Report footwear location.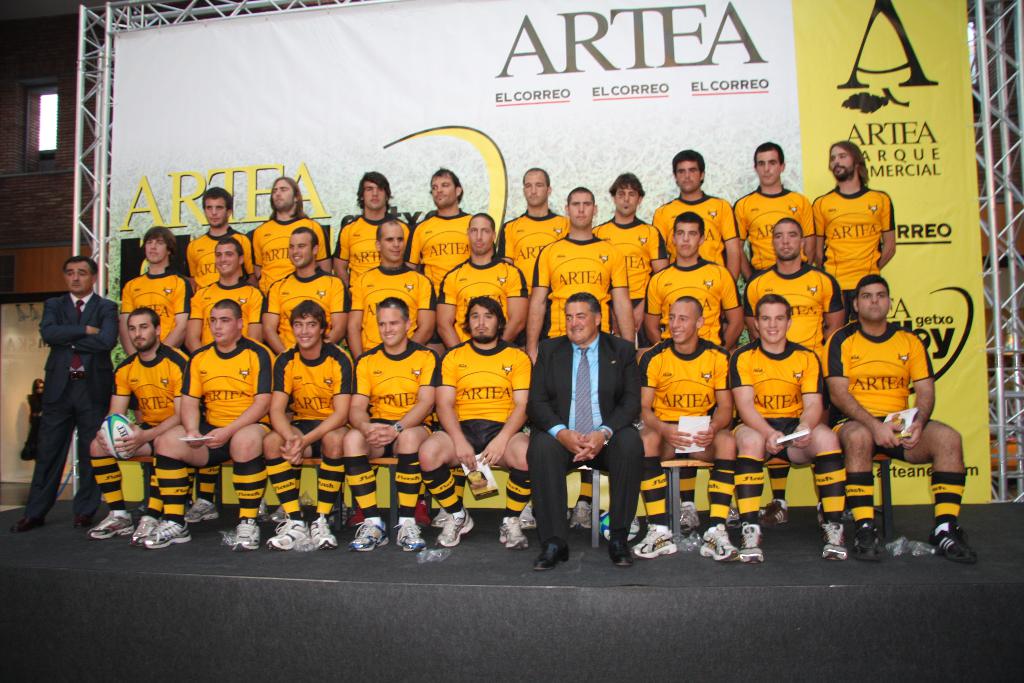
Report: (x1=734, y1=518, x2=759, y2=567).
